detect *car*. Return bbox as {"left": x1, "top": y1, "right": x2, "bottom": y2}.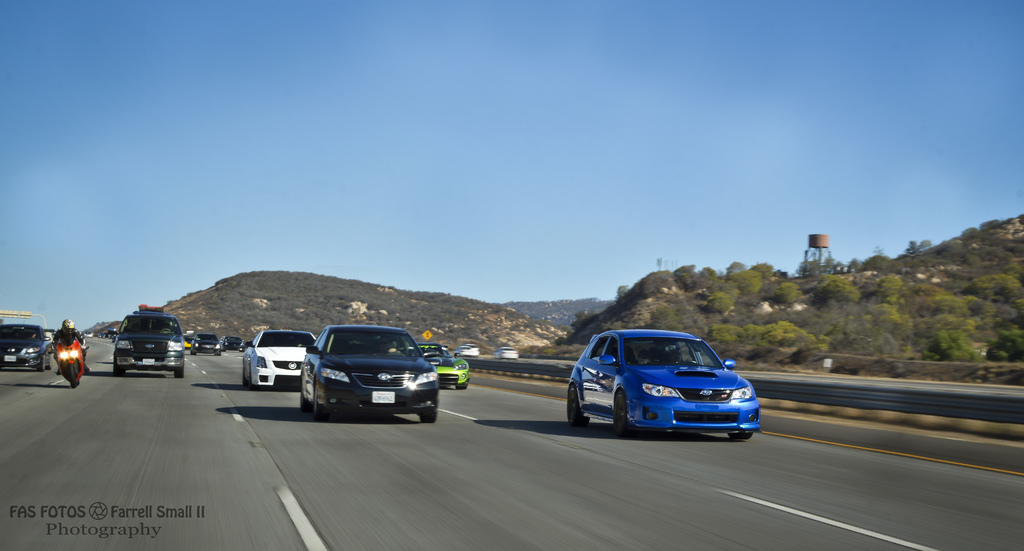
{"left": 193, "top": 333, "right": 219, "bottom": 351}.
